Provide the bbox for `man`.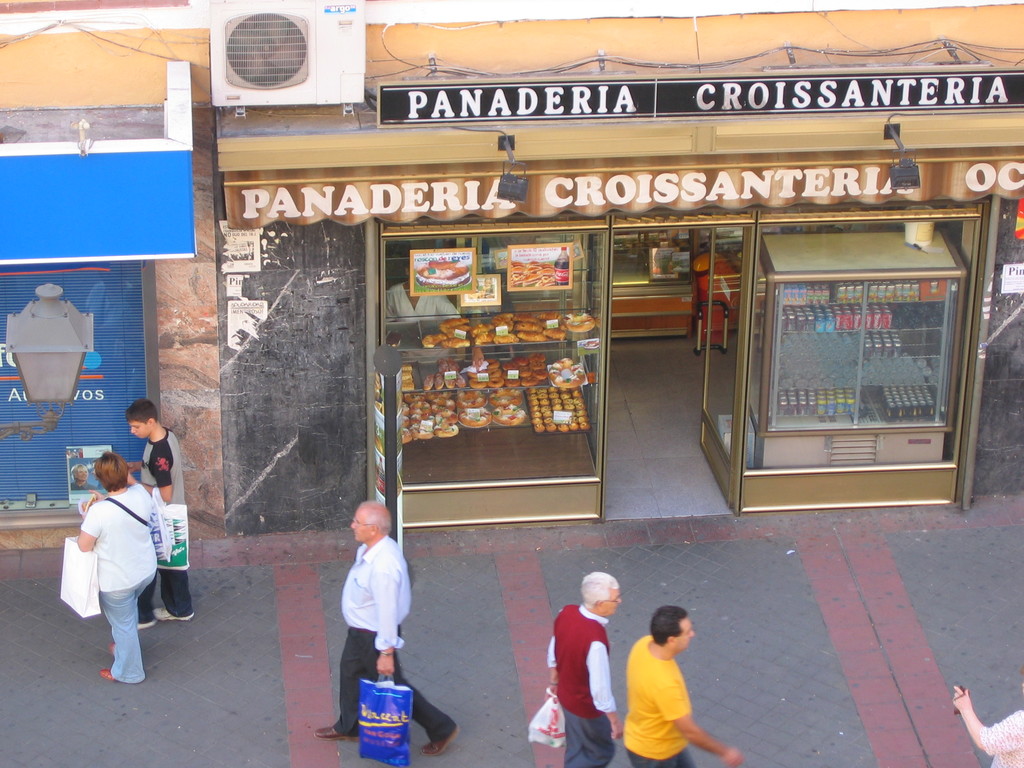
126, 397, 201, 627.
